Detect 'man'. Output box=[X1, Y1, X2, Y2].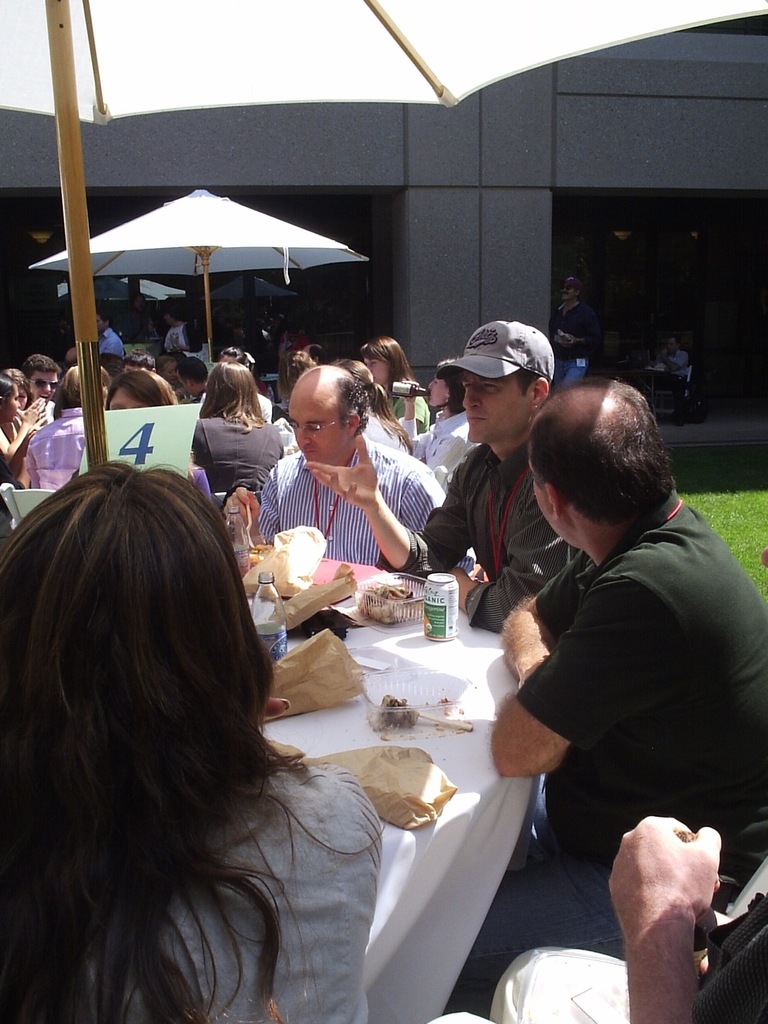
box=[446, 379, 767, 1023].
